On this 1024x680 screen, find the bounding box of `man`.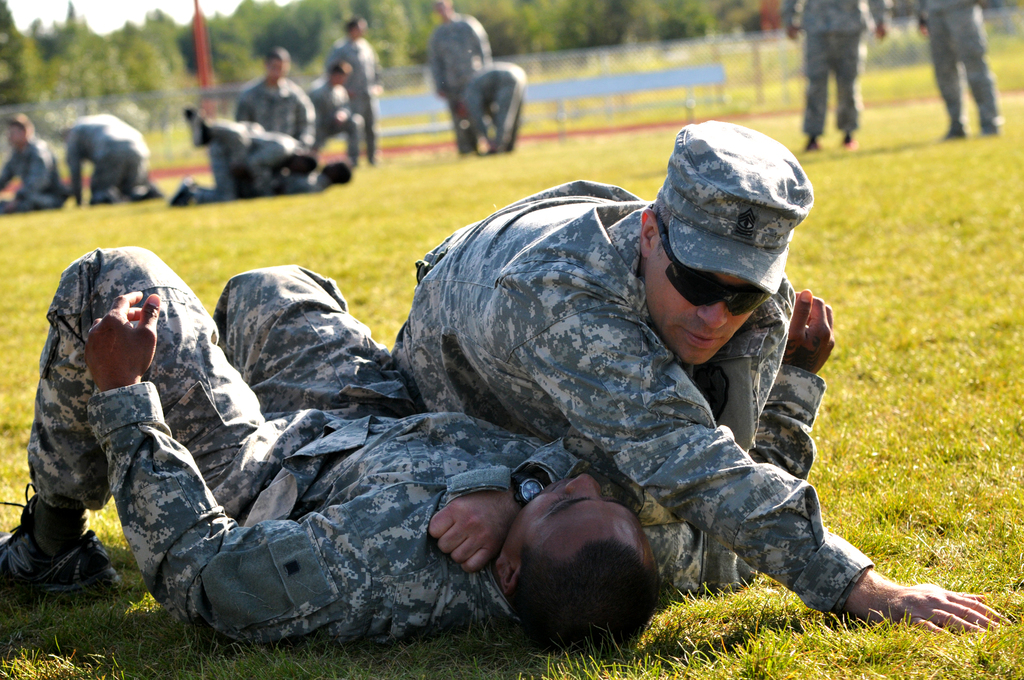
Bounding box: {"left": 300, "top": 63, "right": 376, "bottom": 174}.
